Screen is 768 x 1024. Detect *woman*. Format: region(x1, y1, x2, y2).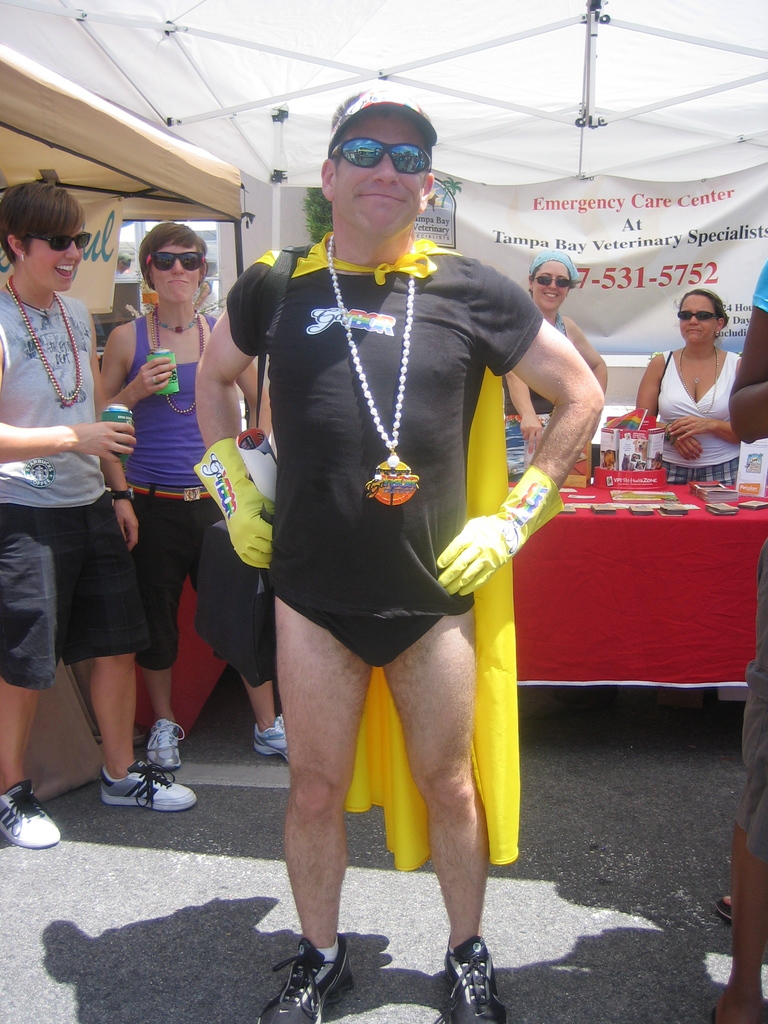
region(641, 263, 756, 469).
